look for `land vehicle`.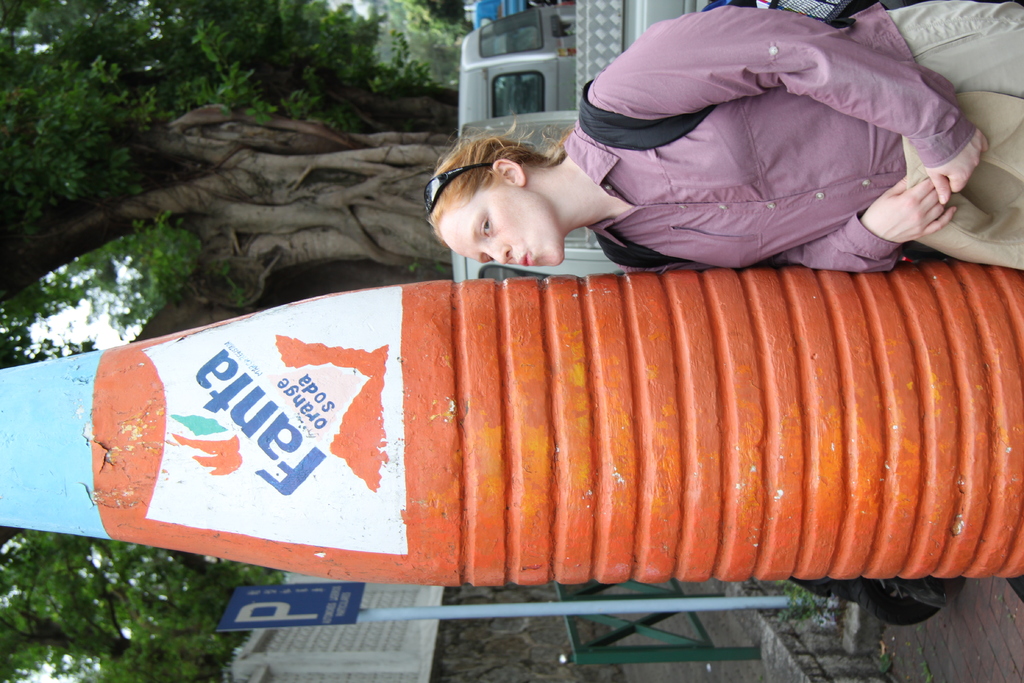
Found: <bbox>461, 0, 729, 282</bbox>.
